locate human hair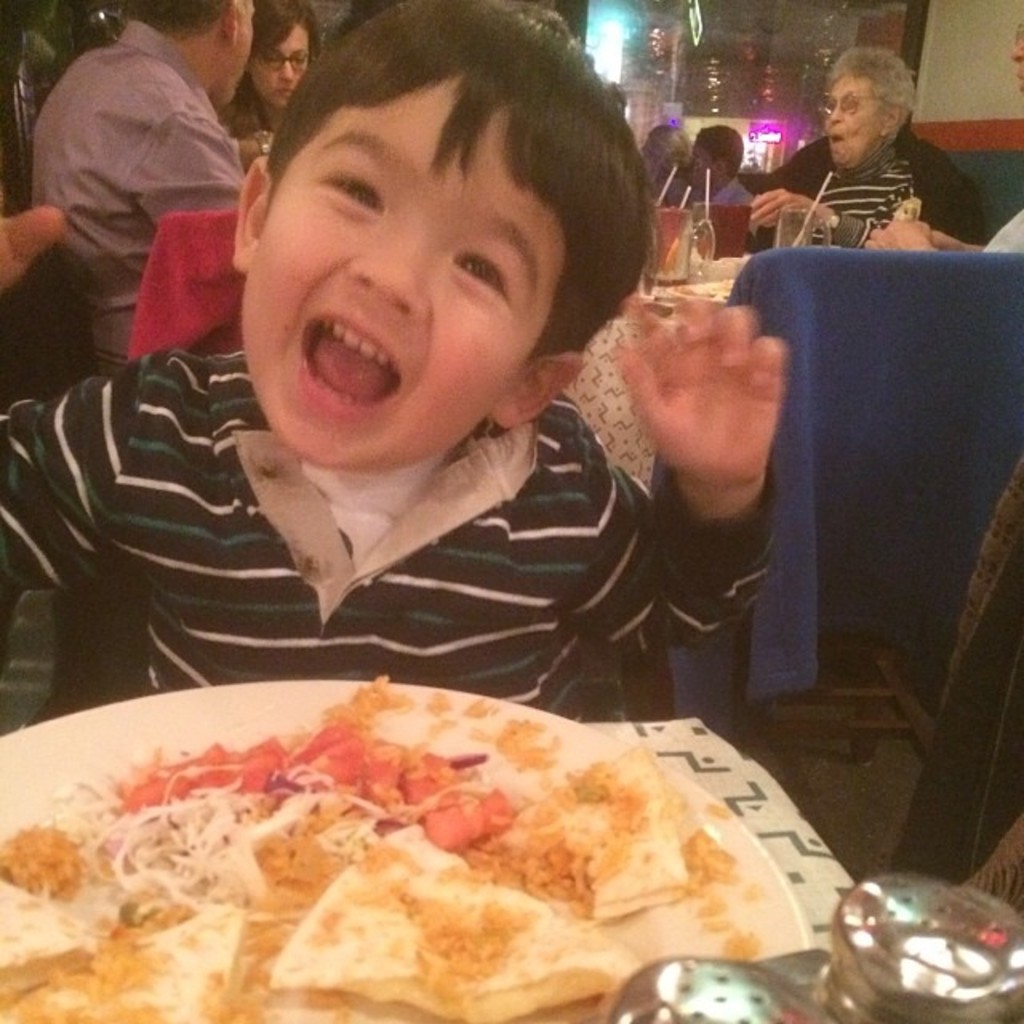
698 125 744 181
